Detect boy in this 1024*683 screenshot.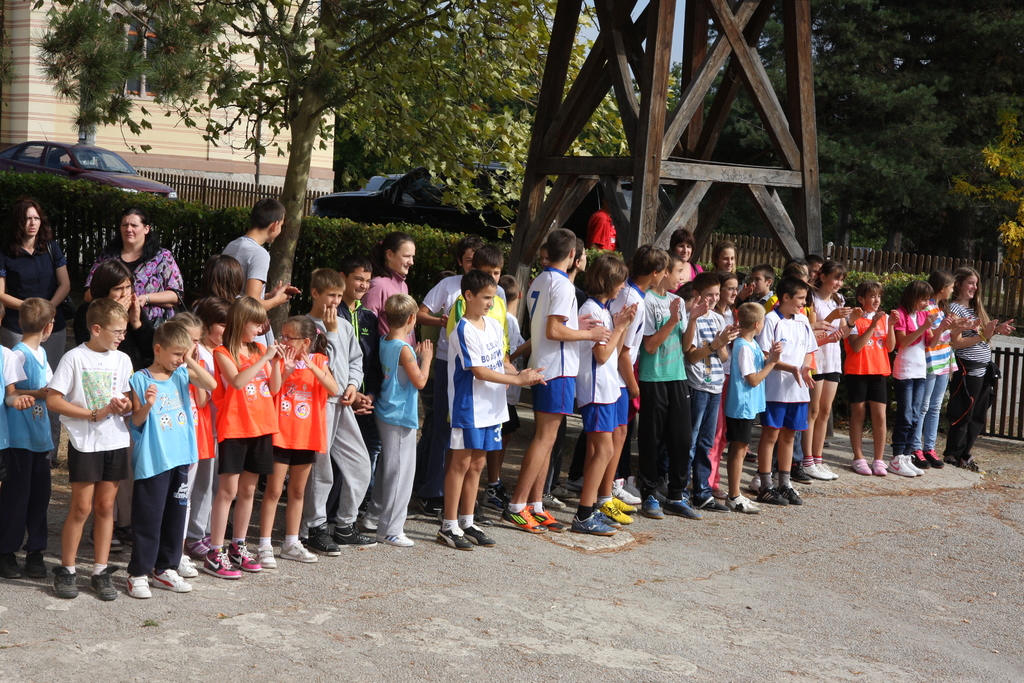
Detection: x1=299 y1=268 x2=364 y2=557.
